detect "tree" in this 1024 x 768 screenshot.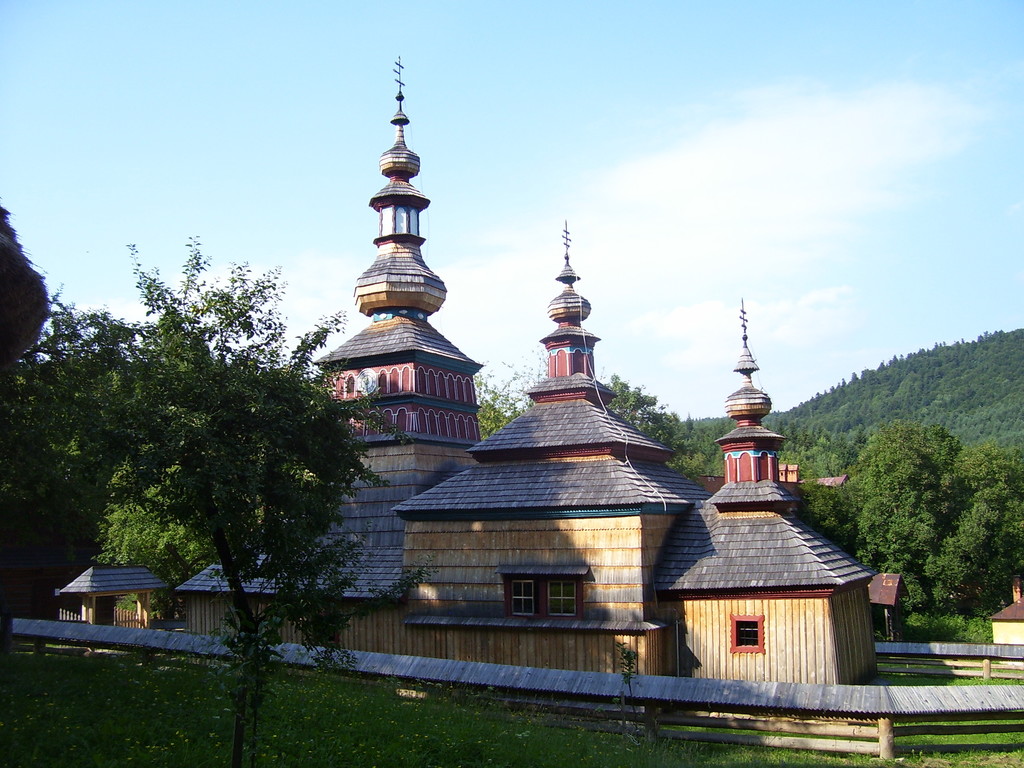
Detection: rect(800, 417, 1023, 621).
